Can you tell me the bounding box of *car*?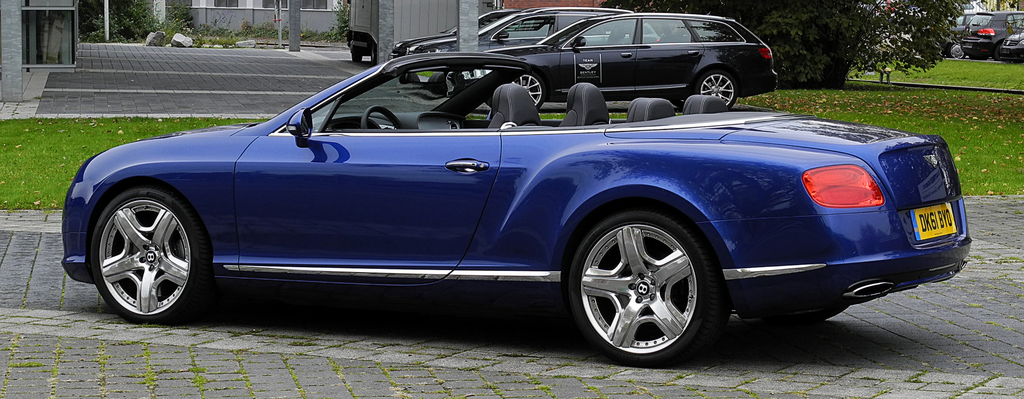
524:12:779:106.
